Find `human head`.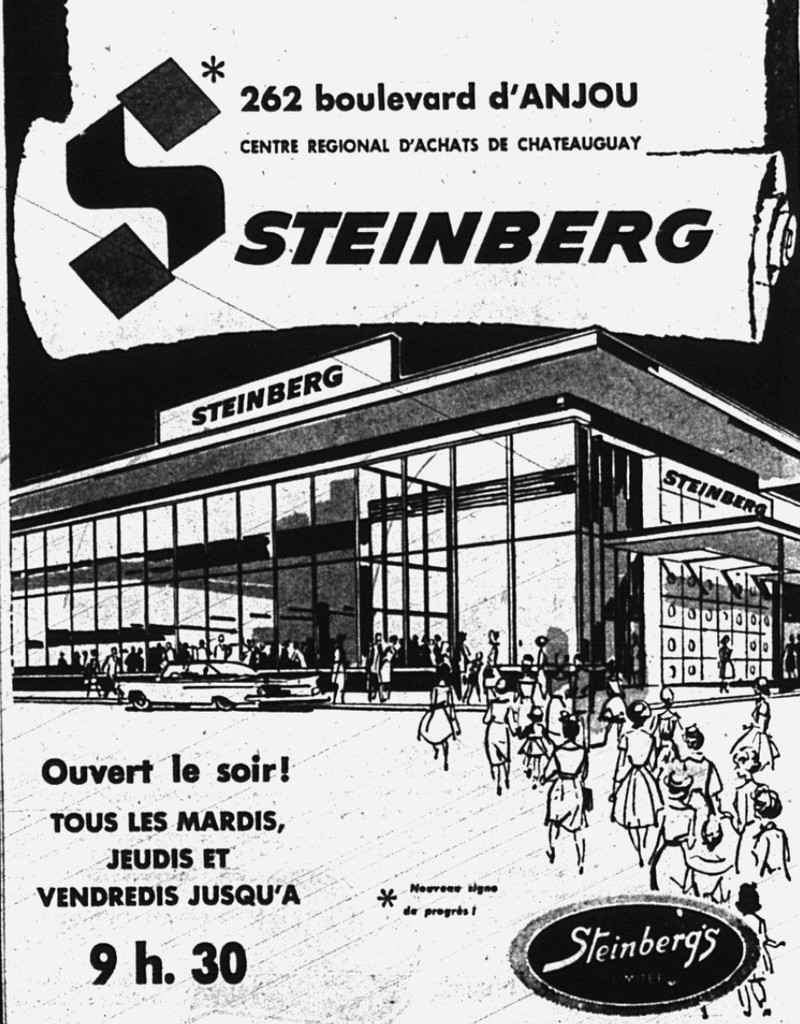
bbox(660, 685, 677, 708).
